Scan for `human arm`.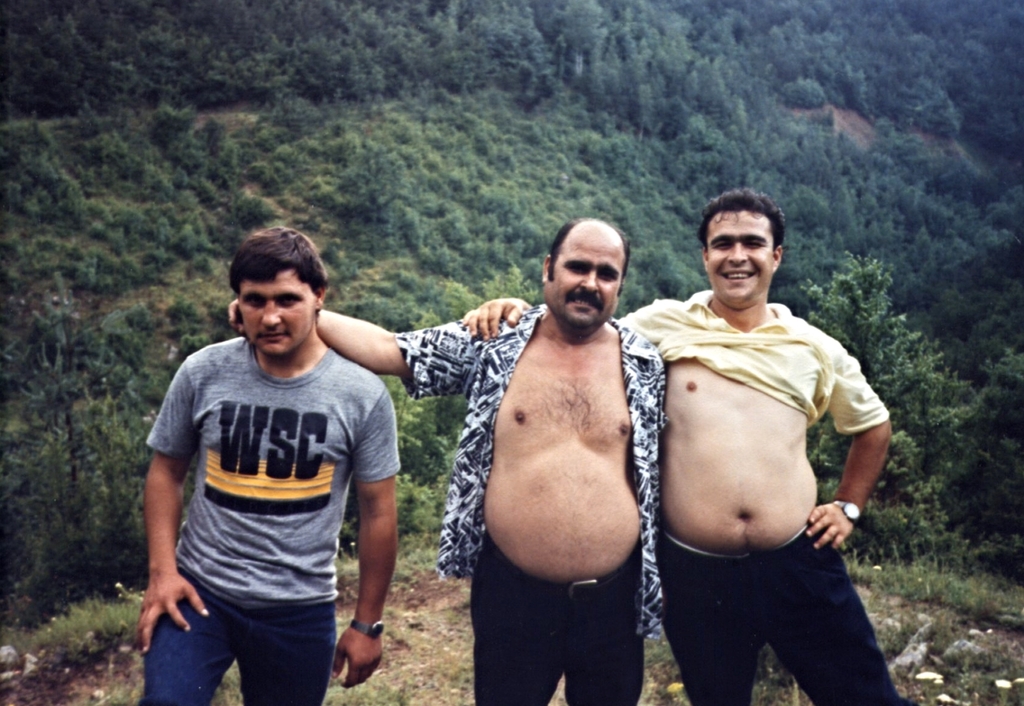
Scan result: <box>224,307,487,401</box>.
